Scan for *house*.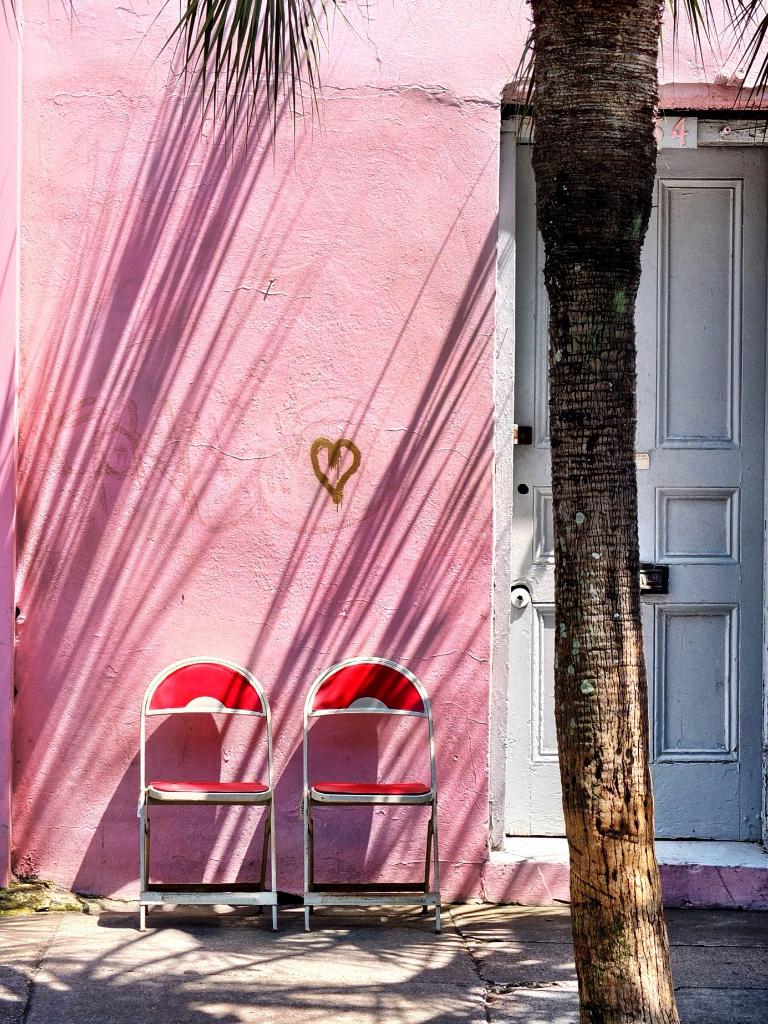
Scan result: detection(0, 0, 767, 913).
